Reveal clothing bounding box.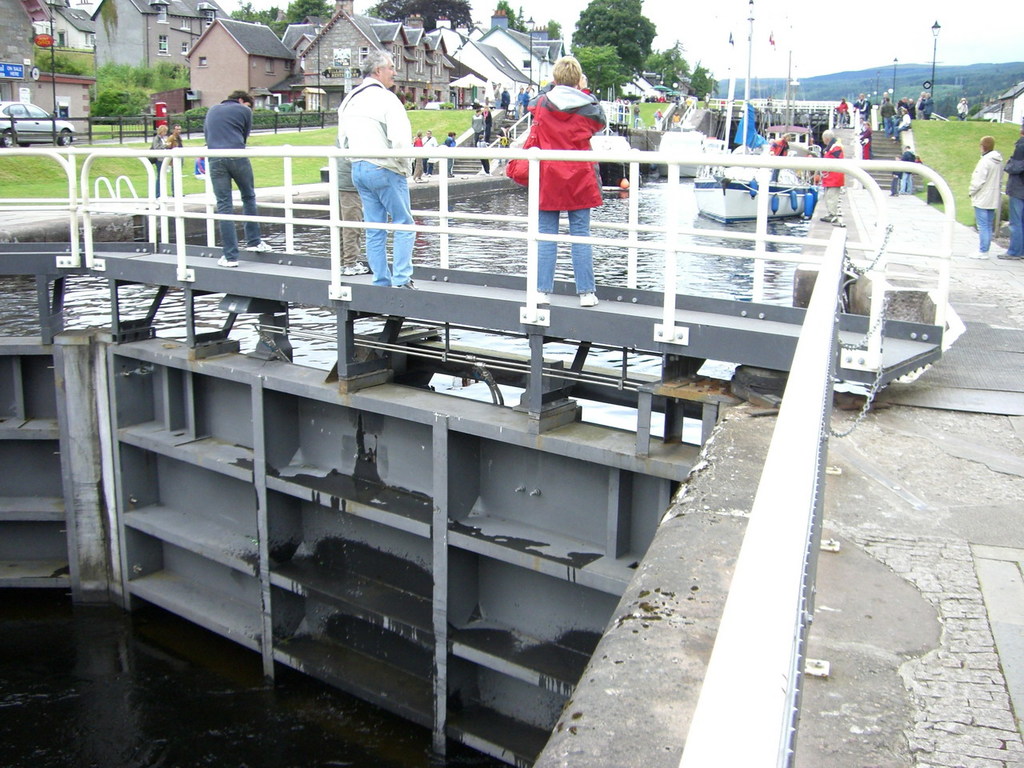
Revealed: <box>152,131,166,190</box>.
